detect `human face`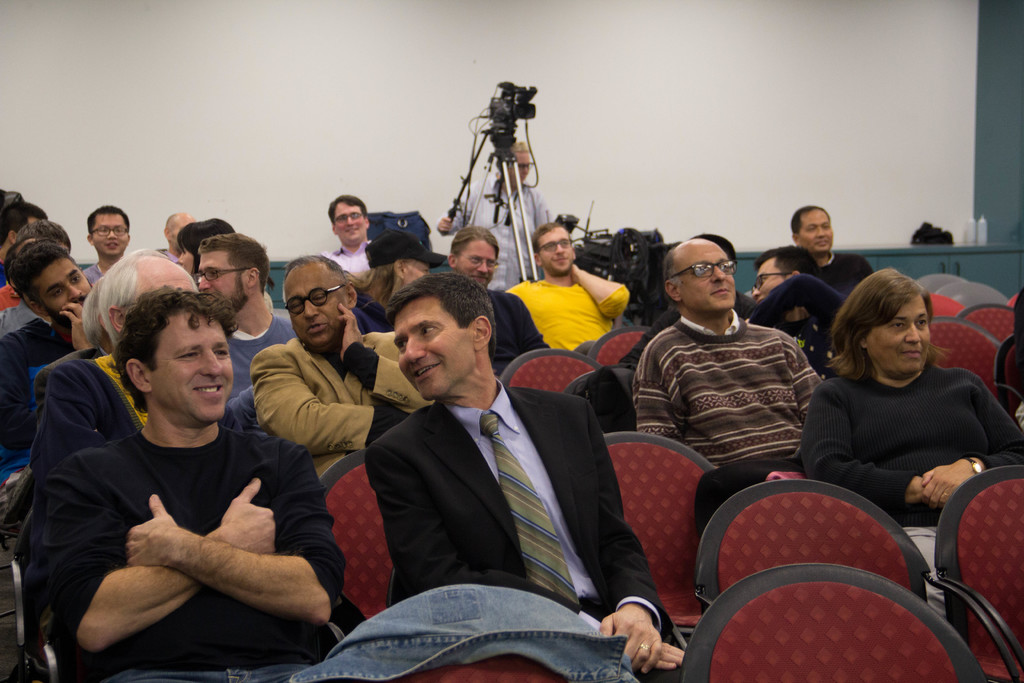
bbox(285, 262, 346, 349)
